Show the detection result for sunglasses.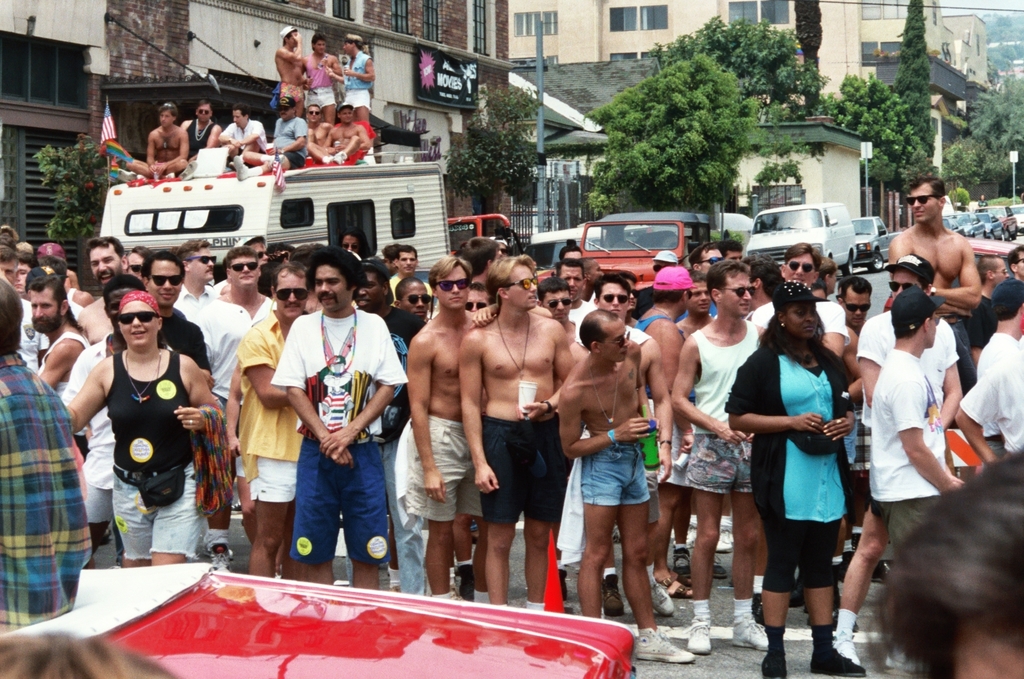
{"x1": 256, "y1": 252, "x2": 268, "y2": 255}.
